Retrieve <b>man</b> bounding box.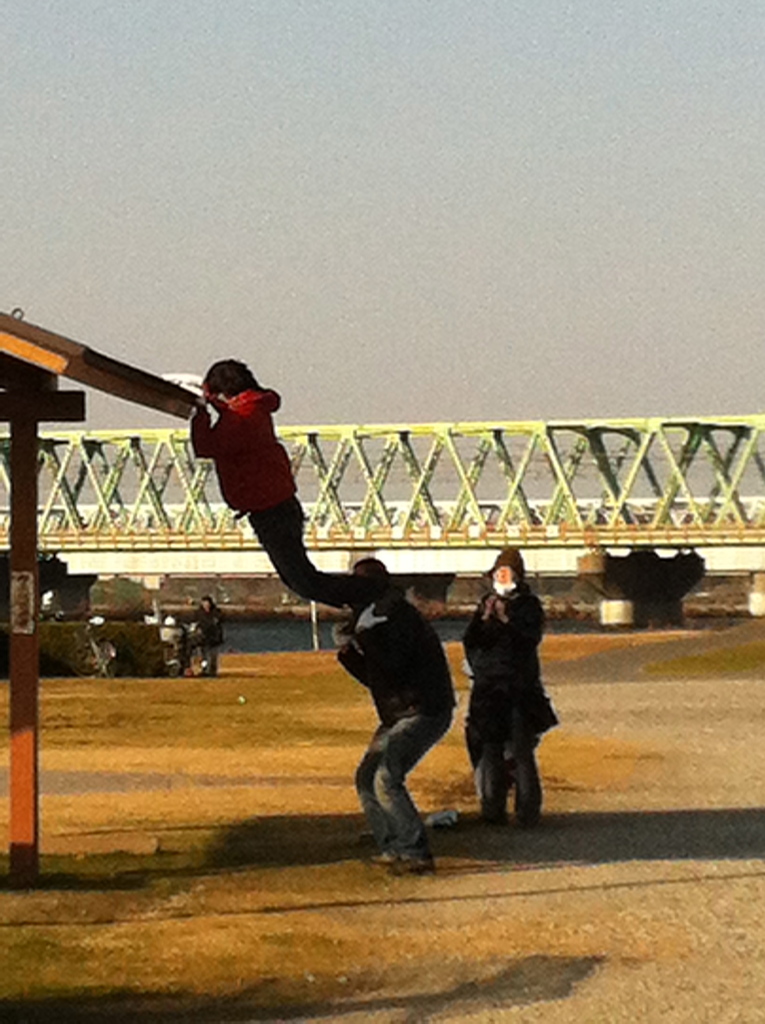
Bounding box: BBox(189, 358, 360, 591).
